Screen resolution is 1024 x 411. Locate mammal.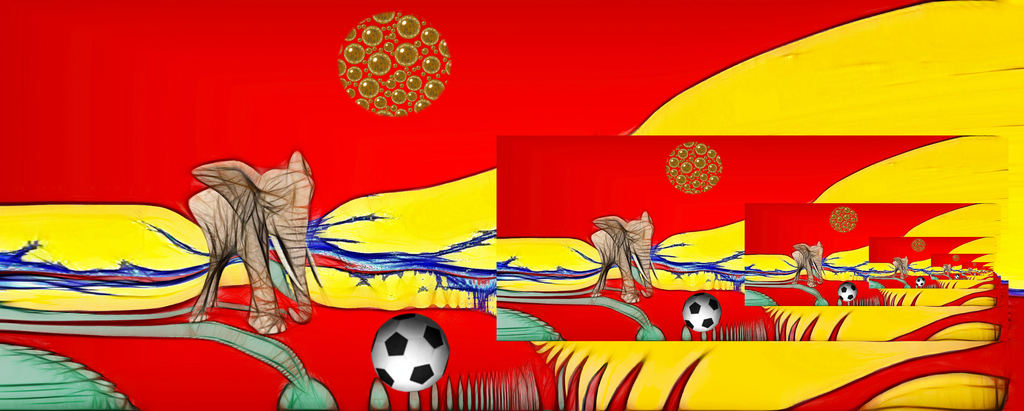
(x1=593, y1=204, x2=653, y2=302).
